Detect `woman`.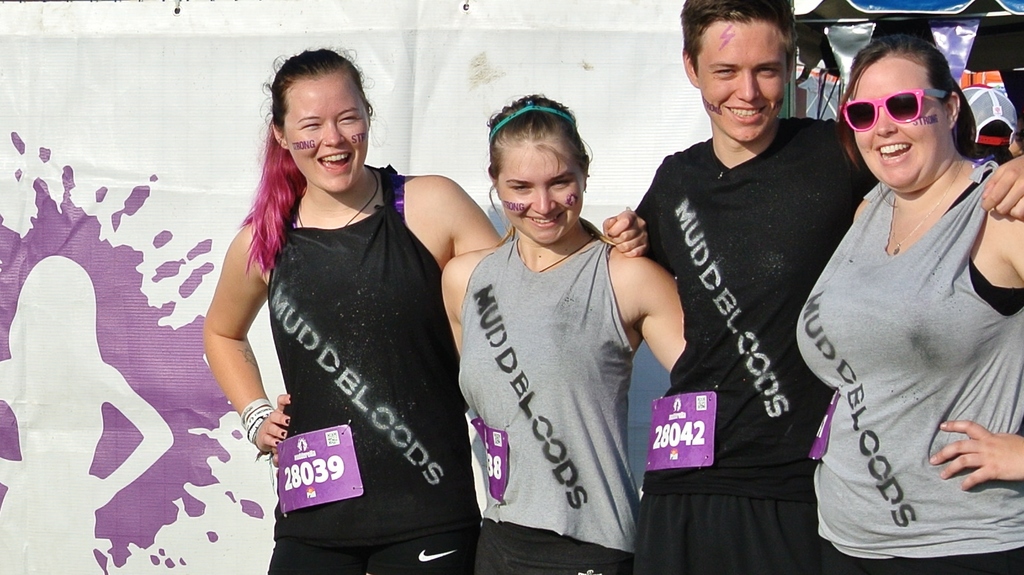
Detected at [792,28,1022,551].
